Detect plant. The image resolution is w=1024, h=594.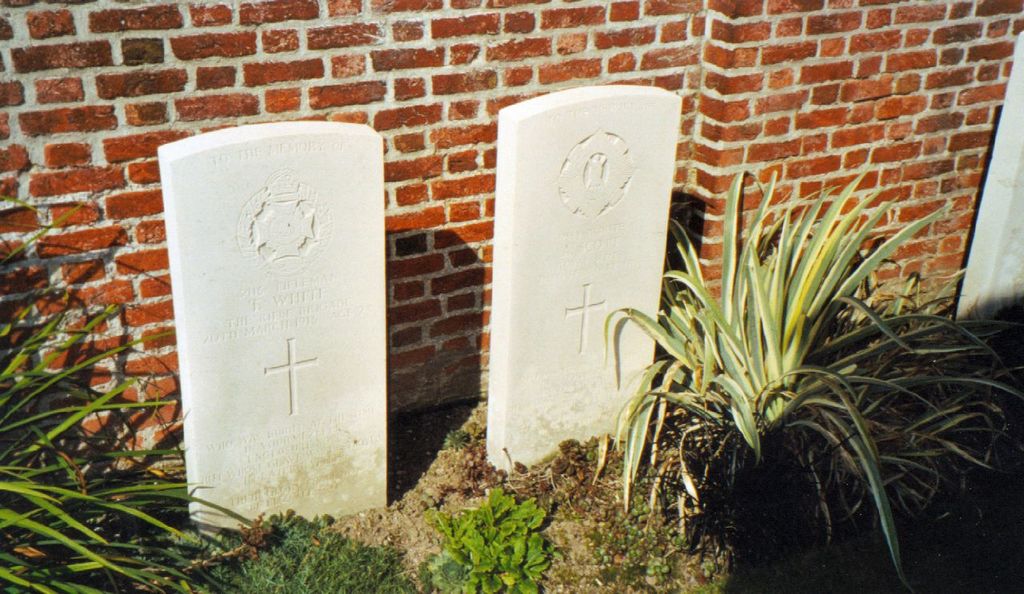
locate(109, 503, 416, 593).
